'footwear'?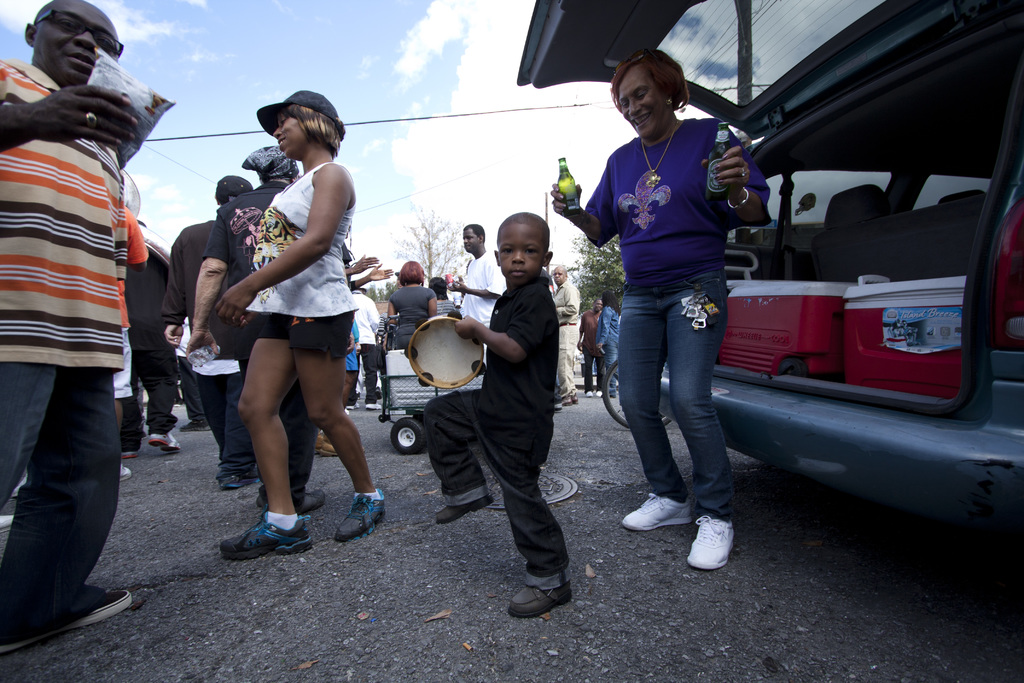
[217, 472, 258, 488]
